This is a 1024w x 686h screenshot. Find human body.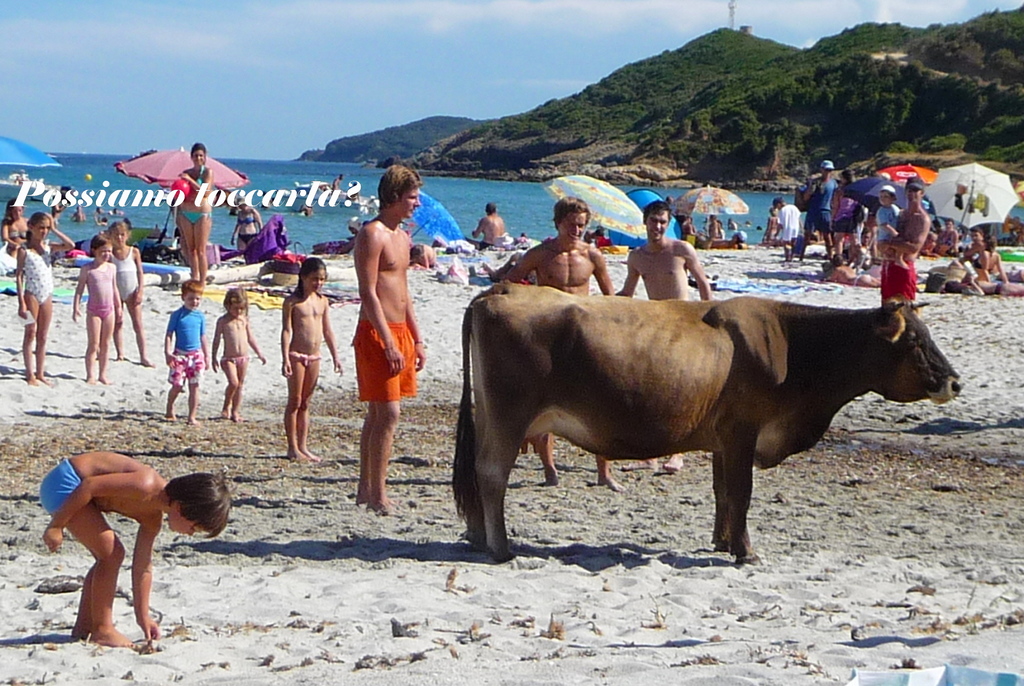
Bounding box: x1=174 y1=146 x2=207 y2=269.
